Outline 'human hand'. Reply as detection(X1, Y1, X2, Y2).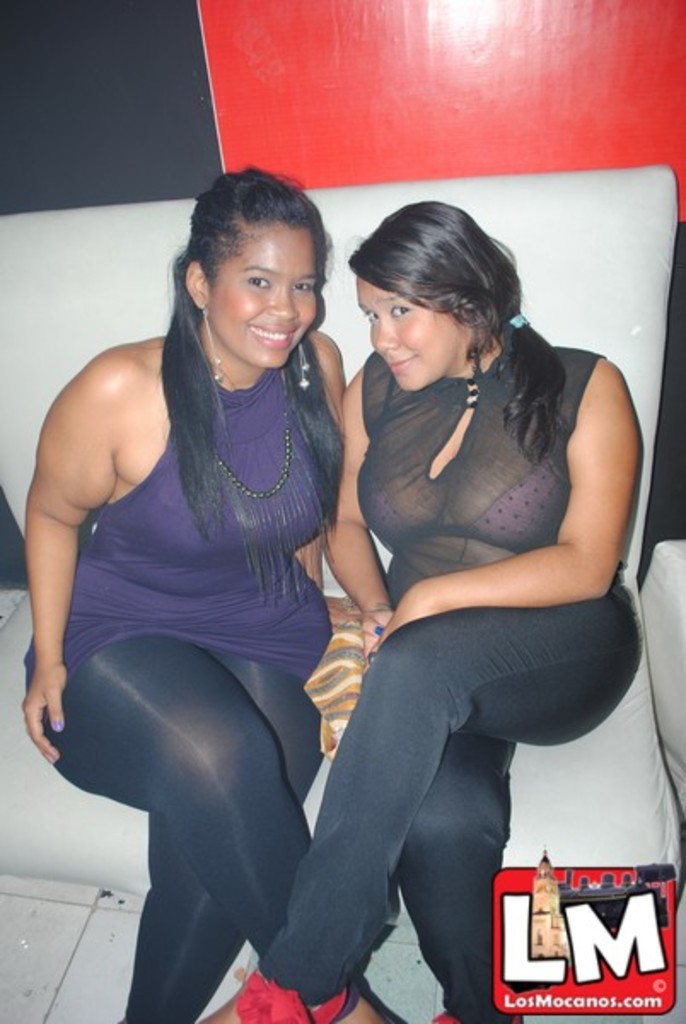
detection(10, 642, 68, 768).
